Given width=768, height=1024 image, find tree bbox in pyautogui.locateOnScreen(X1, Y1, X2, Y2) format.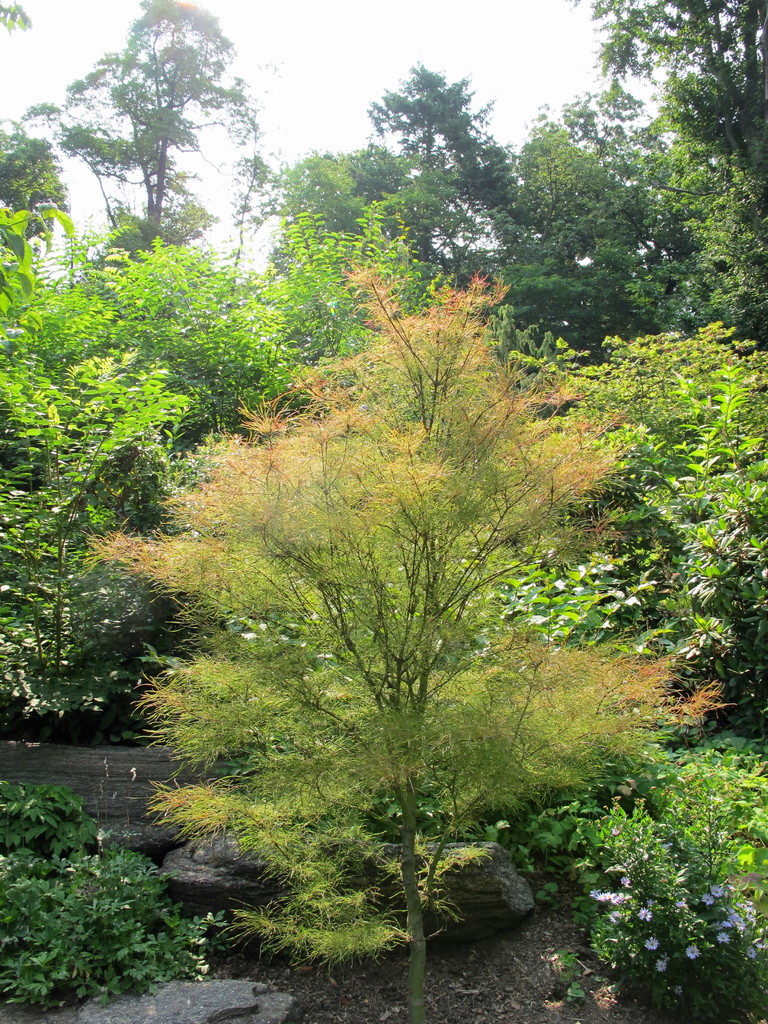
pyautogui.locateOnScreen(0, 0, 269, 331).
